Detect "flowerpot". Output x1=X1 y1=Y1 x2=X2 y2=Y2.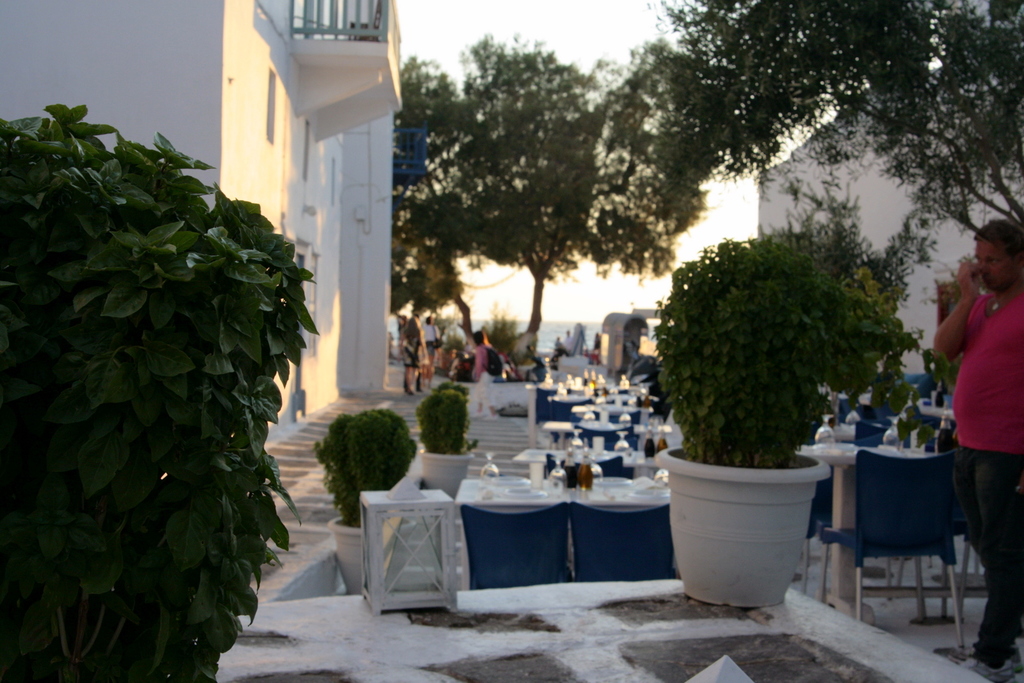
x1=326 y1=514 x2=364 y2=593.
